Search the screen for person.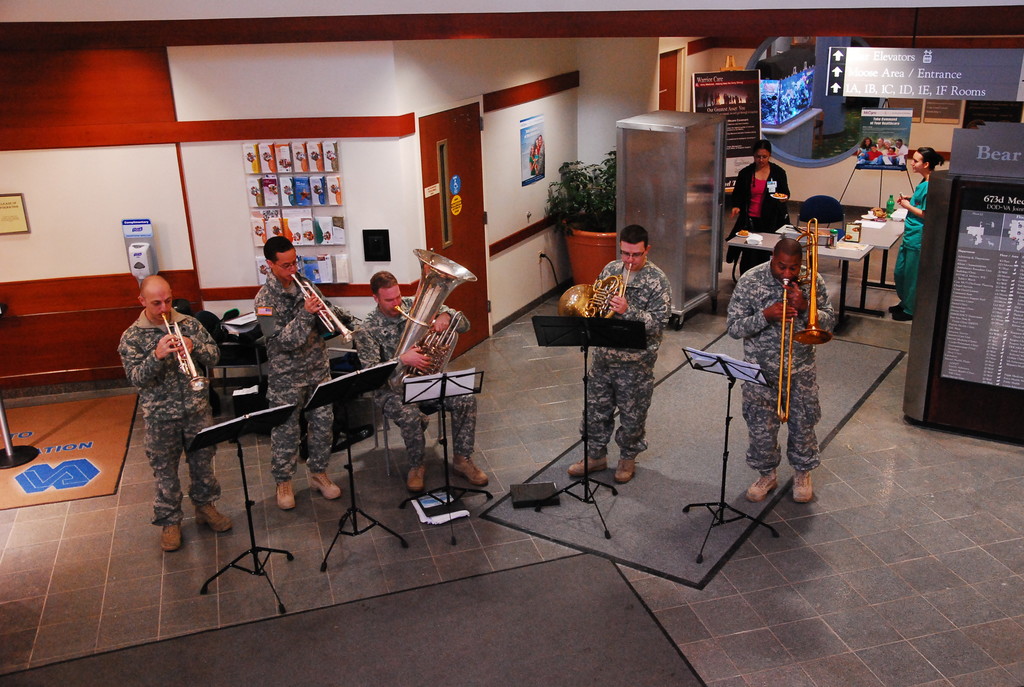
Found at [566, 223, 677, 485].
